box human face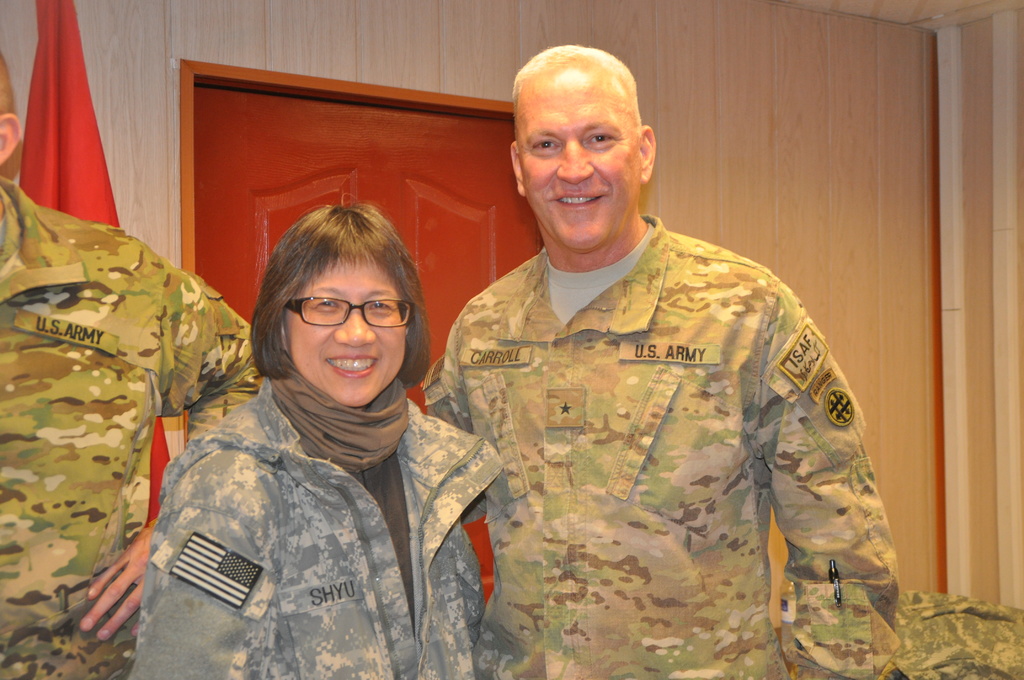
locate(276, 252, 420, 401)
